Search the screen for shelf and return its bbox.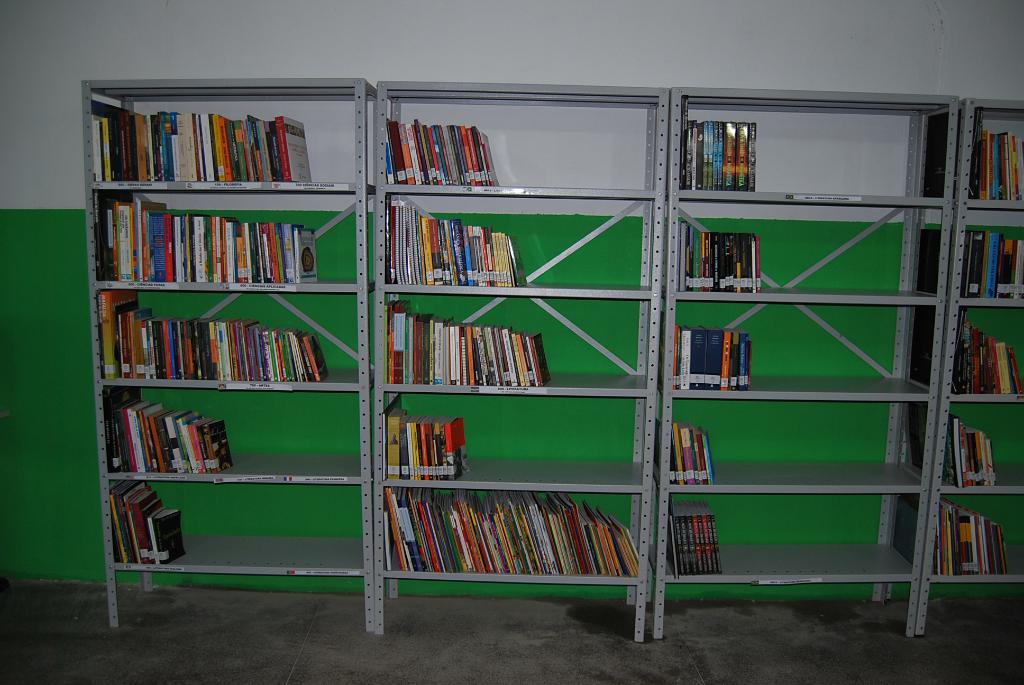
Found: pyautogui.locateOnScreen(374, 80, 673, 637).
